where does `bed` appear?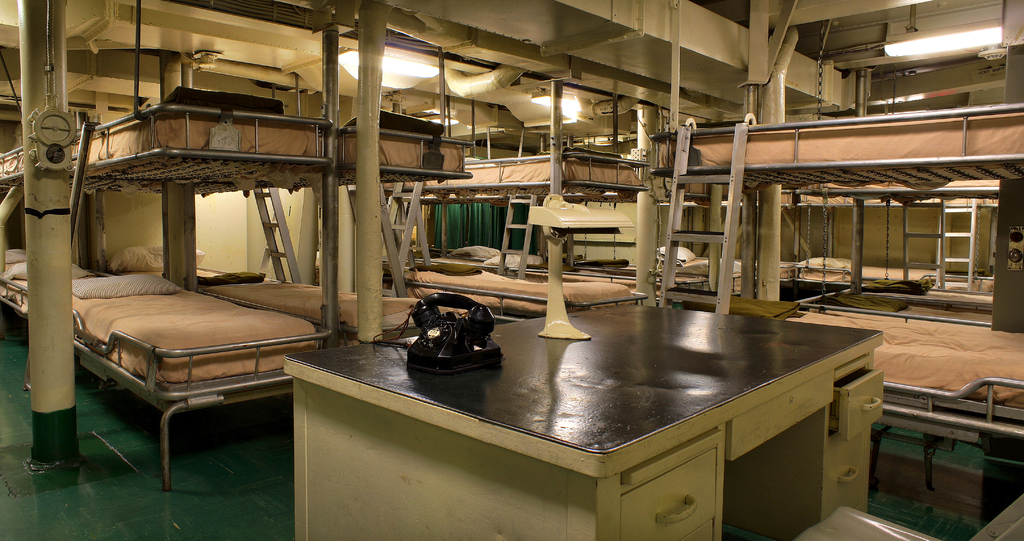
Appears at bbox=(819, 299, 1023, 454).
